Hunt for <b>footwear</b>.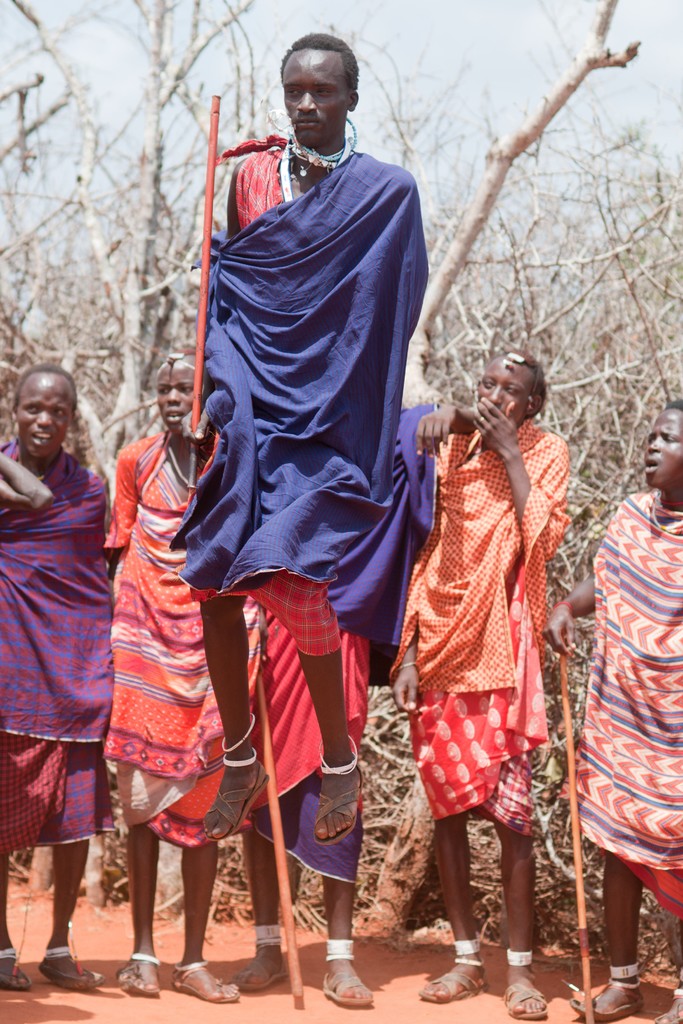
Hunted down at left=568, top=983, right=641, bottom=1018.
